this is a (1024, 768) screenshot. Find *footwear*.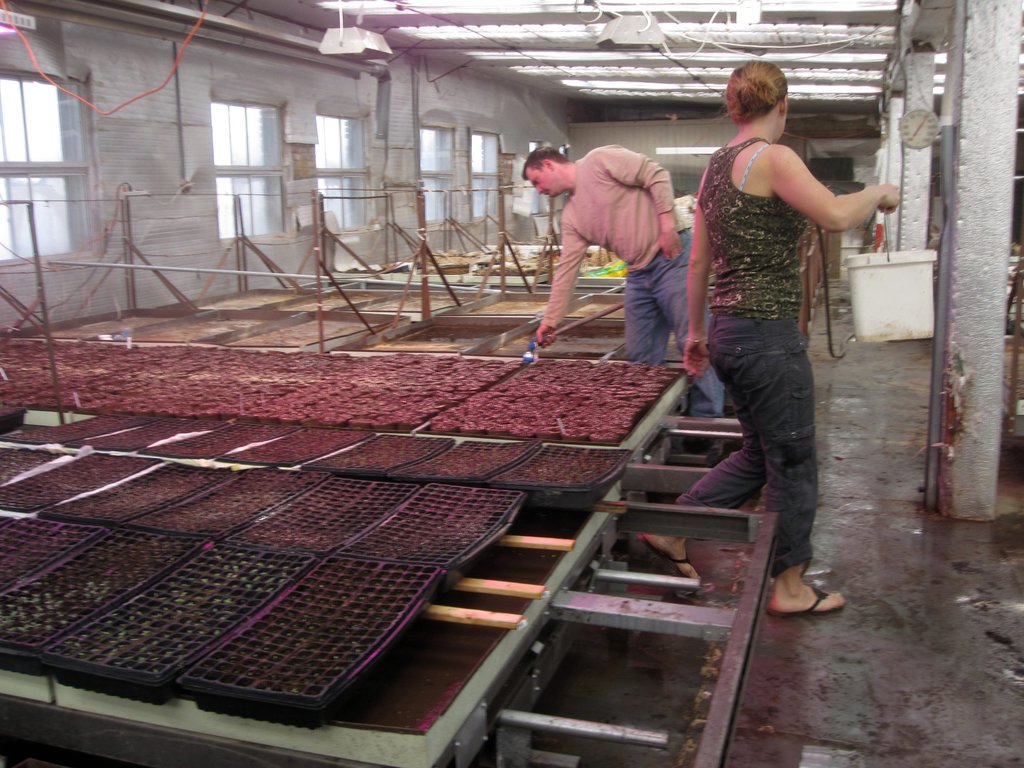
Bounding box: locate(765, 585, 847, 617).
